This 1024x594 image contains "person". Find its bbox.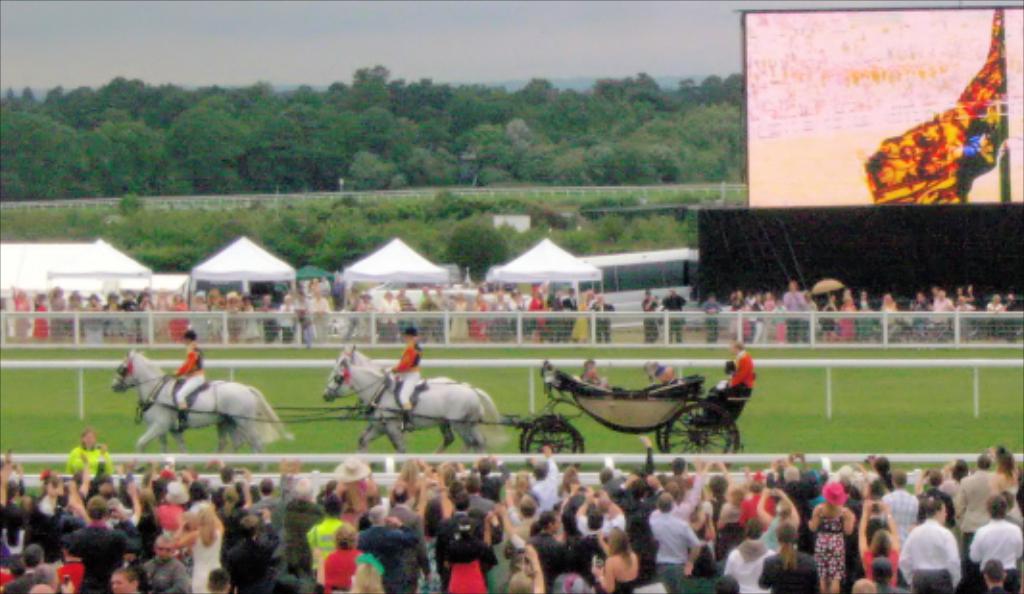
locate(382, 321, 423, 425).
